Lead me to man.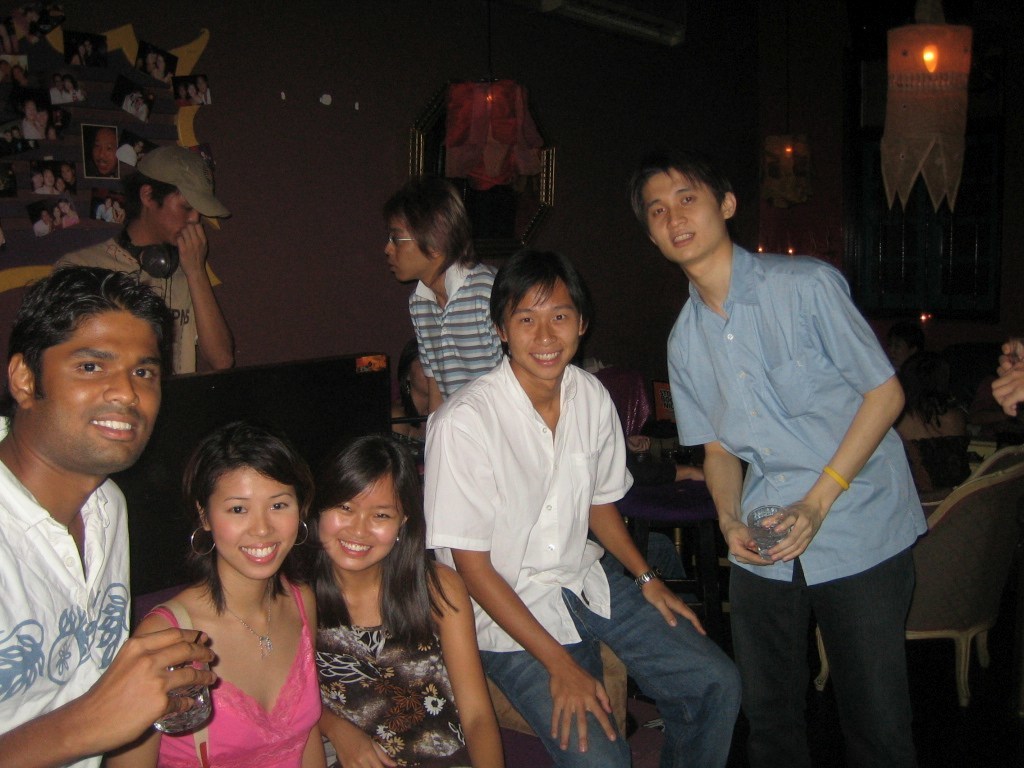
Lead to crop(623, 152, 929, 767).
